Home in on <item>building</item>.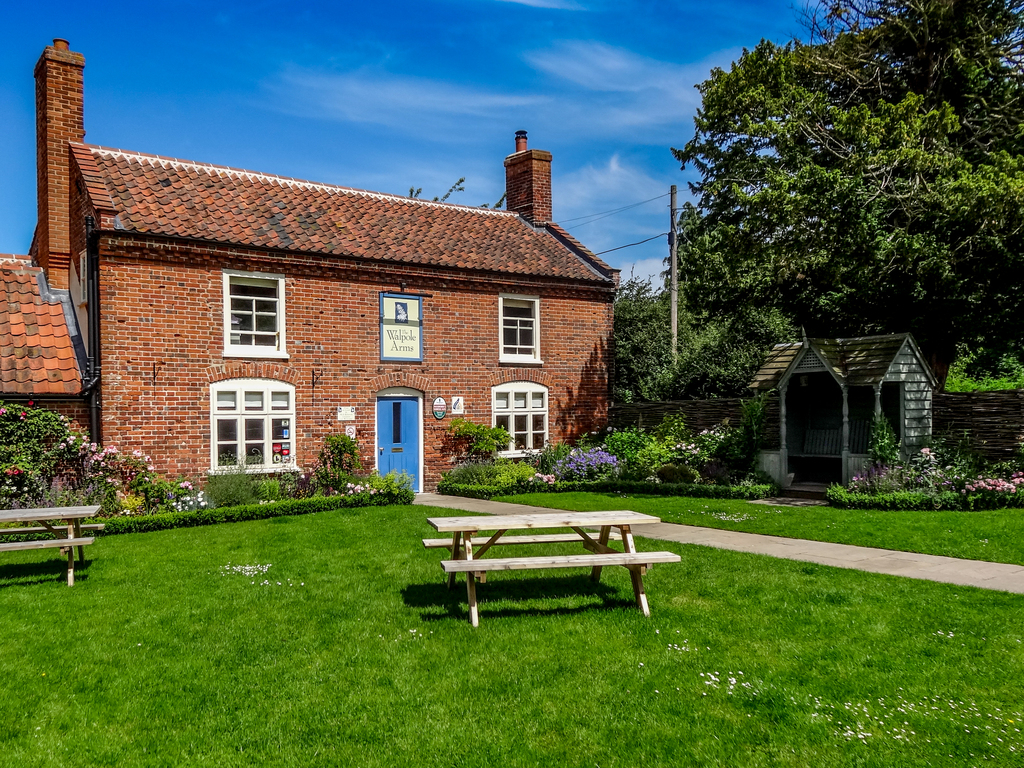
Homed in at x1=0 y1=36 x2=620 y2=500.
